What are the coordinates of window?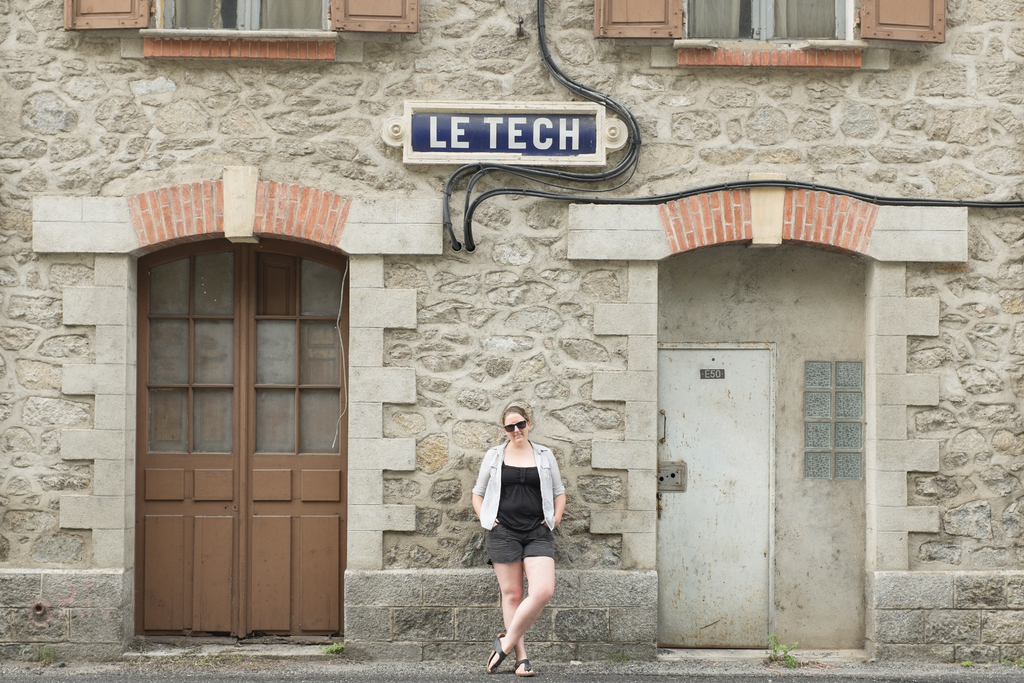
(x1=589, y1=0, x2=946, y2=70).
